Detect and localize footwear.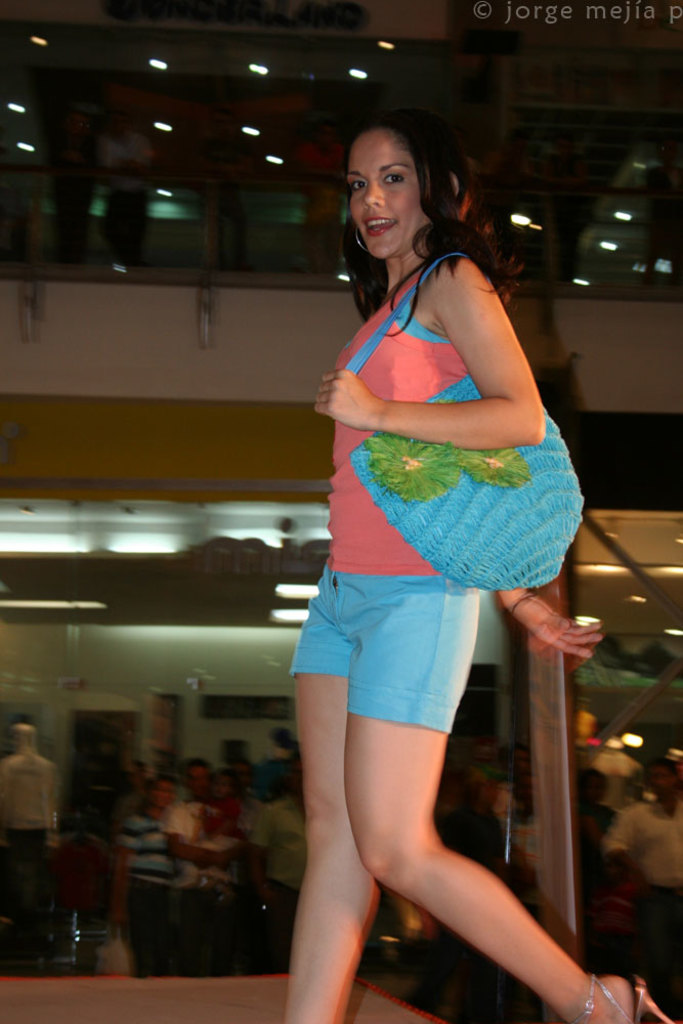
Localized at x1=634, y1=971, x2=677, y2=1023.
